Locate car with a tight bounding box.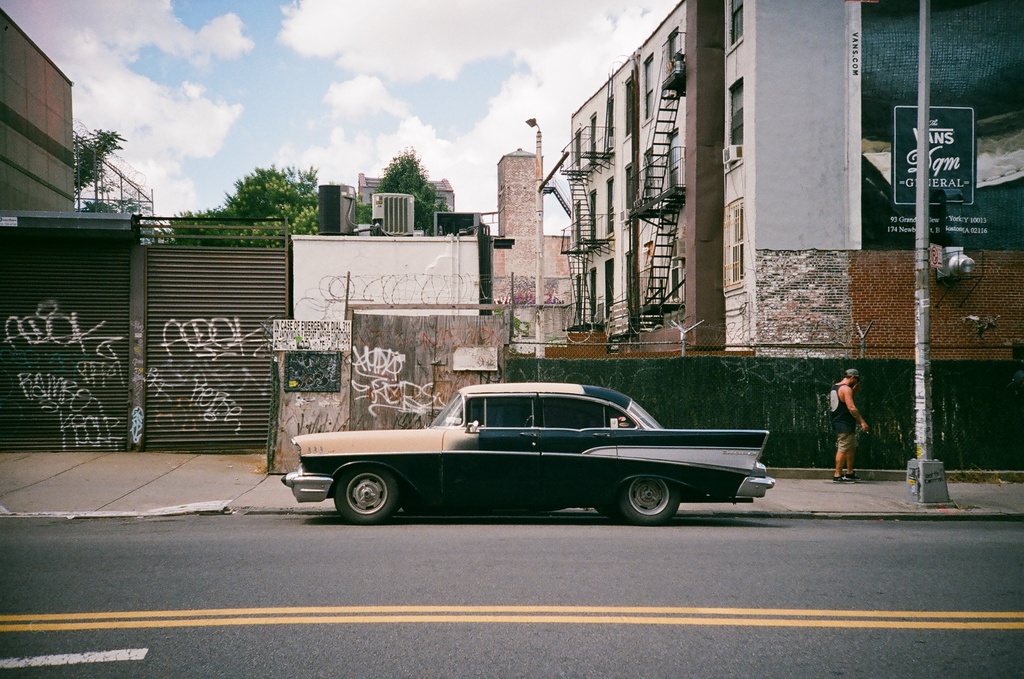
<box>280,383,774,525</box>.
